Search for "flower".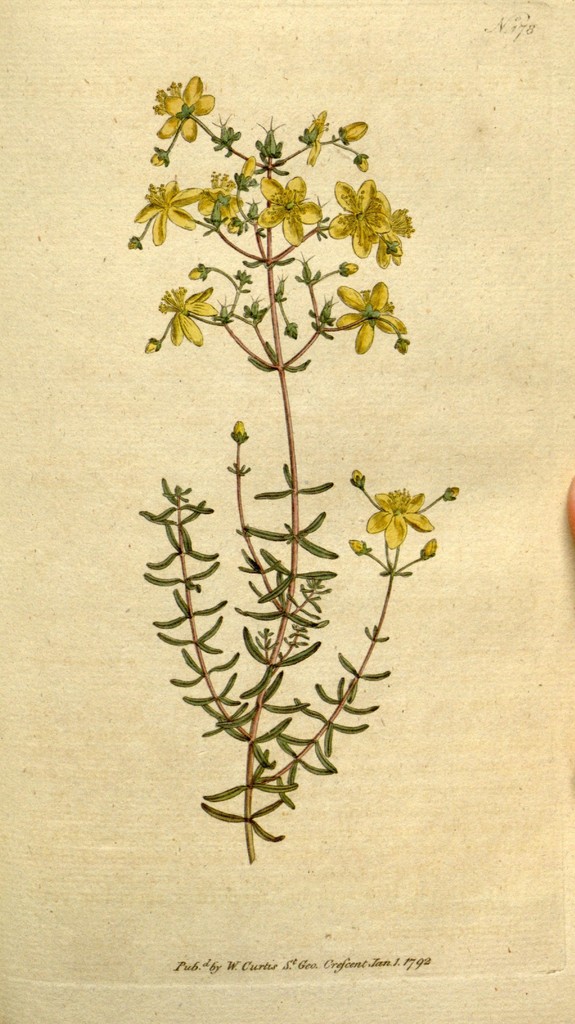
Found at 352 148 367 174.
